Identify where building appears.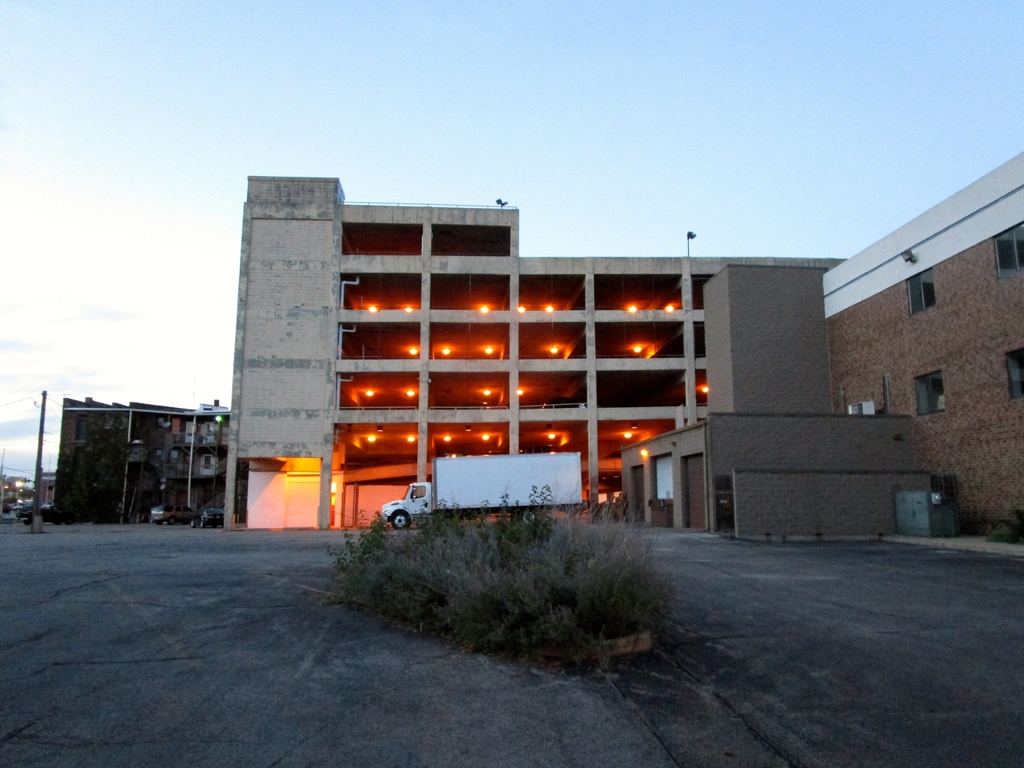
Appears at bbox(211, 166, 845, 534).
